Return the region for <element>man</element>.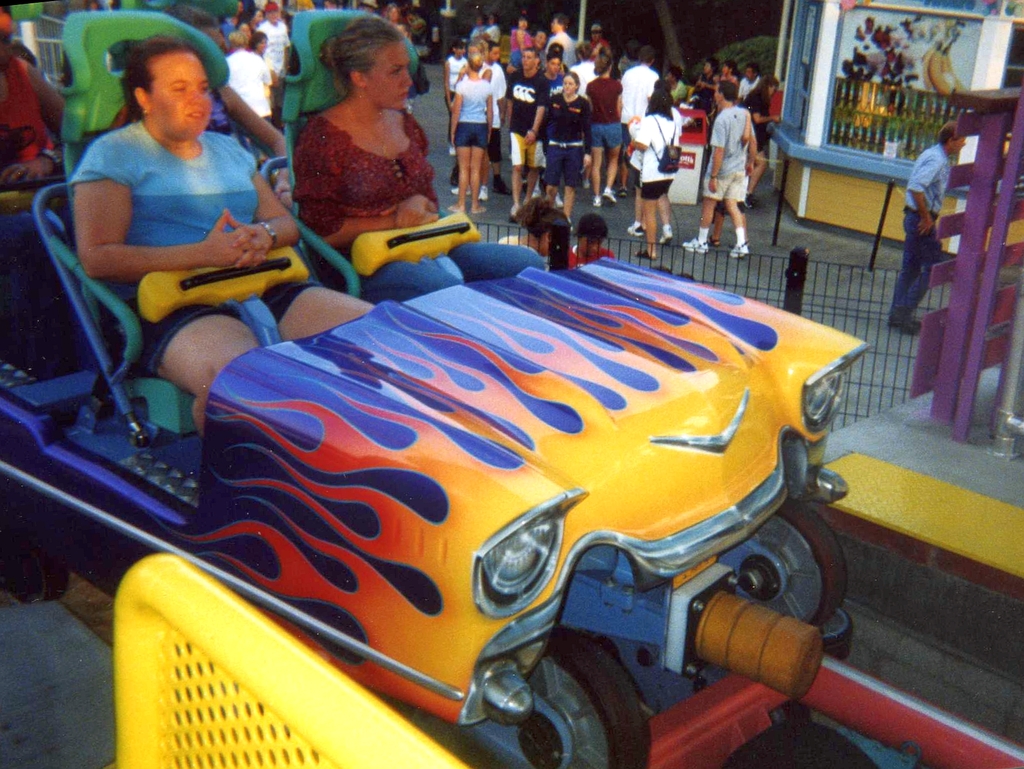
[left=543, top=52, right=567, bottom=96].
